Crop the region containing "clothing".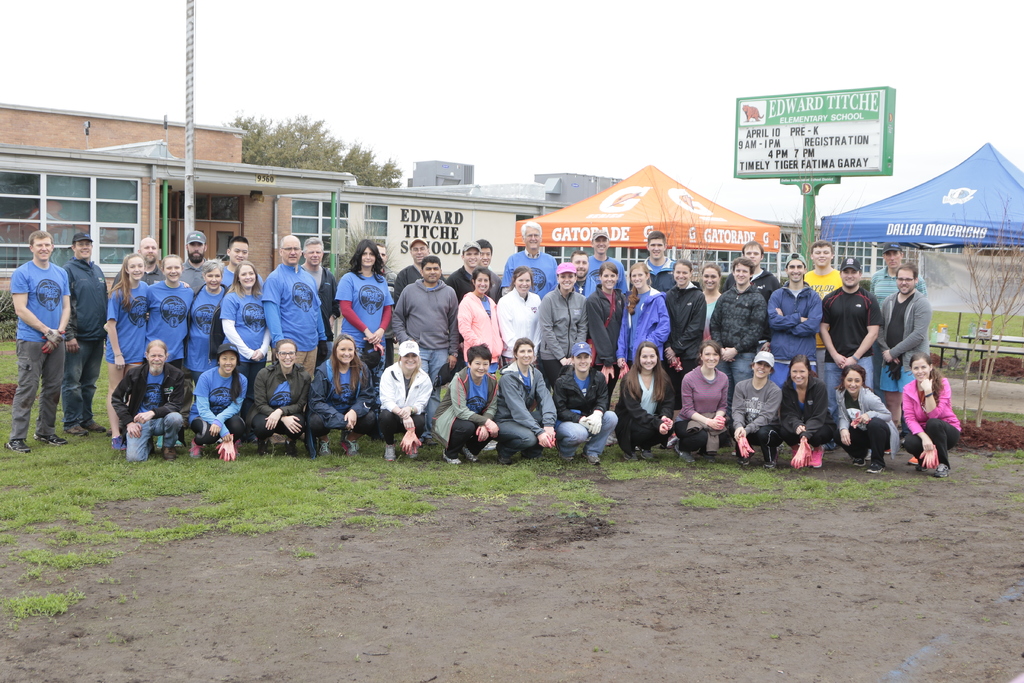
Crop region: 504/249/557/292.
